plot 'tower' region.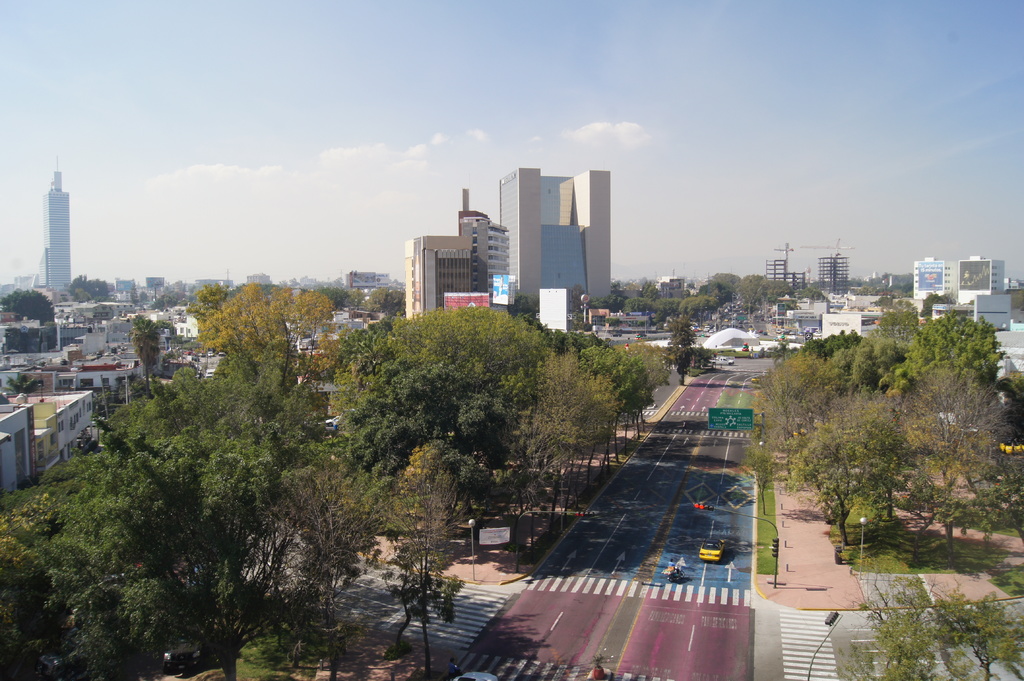
Plotted at (570, 166, 618, 300).
